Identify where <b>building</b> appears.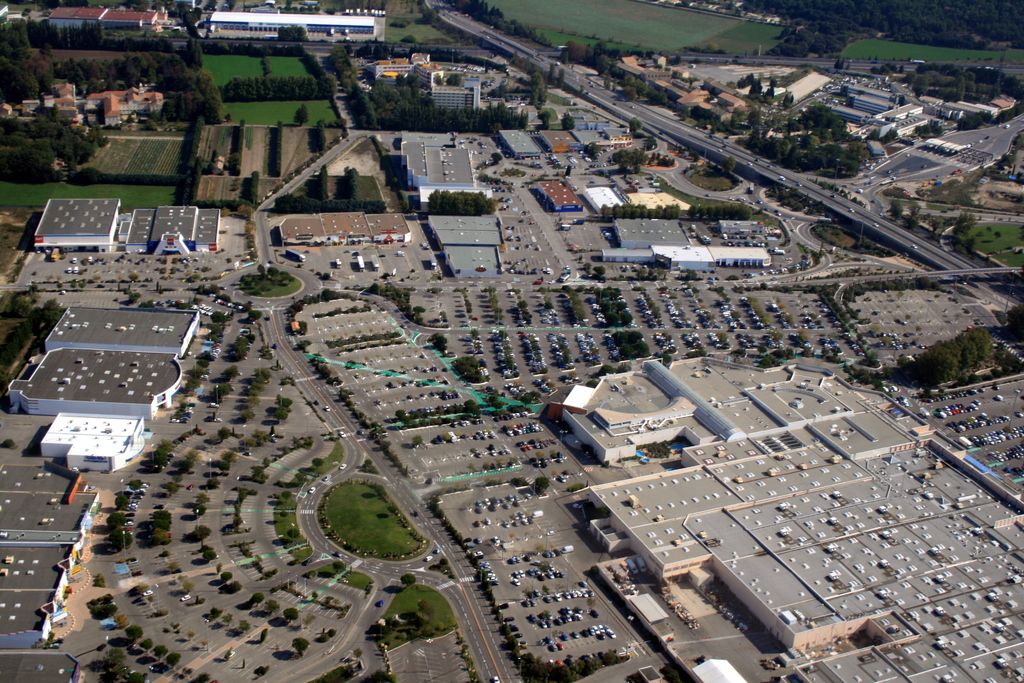
Appears at BBox(643, 358, 748, 449).
